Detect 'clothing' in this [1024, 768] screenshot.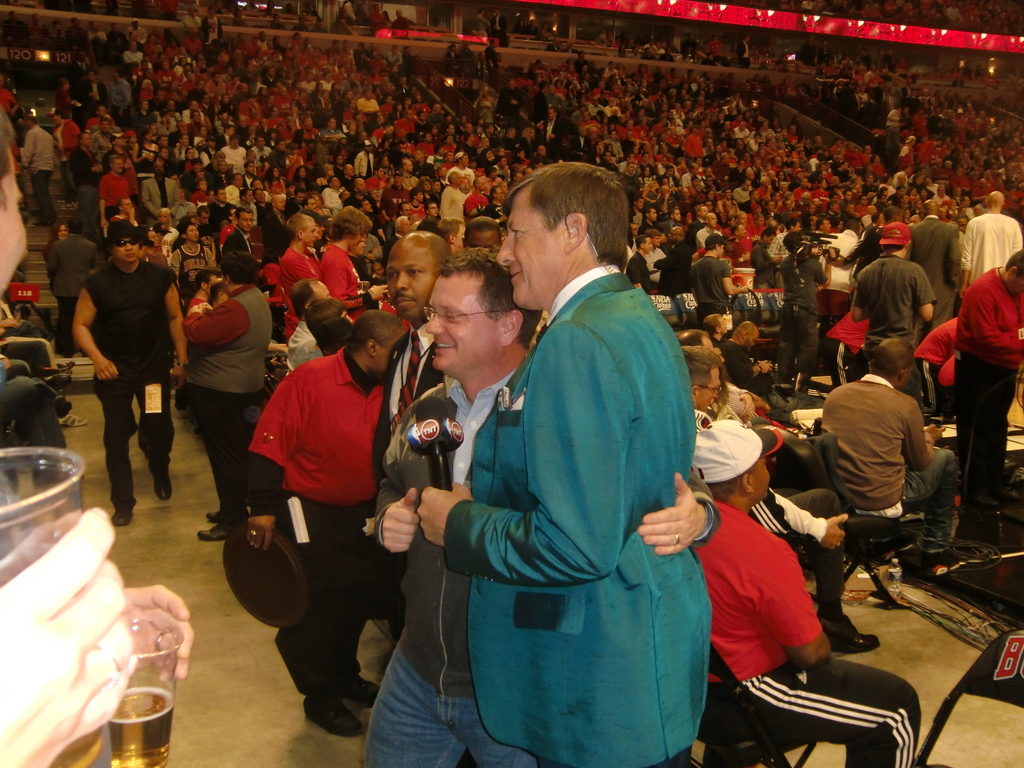
Detection: detection(175, 243, 211, 278).
